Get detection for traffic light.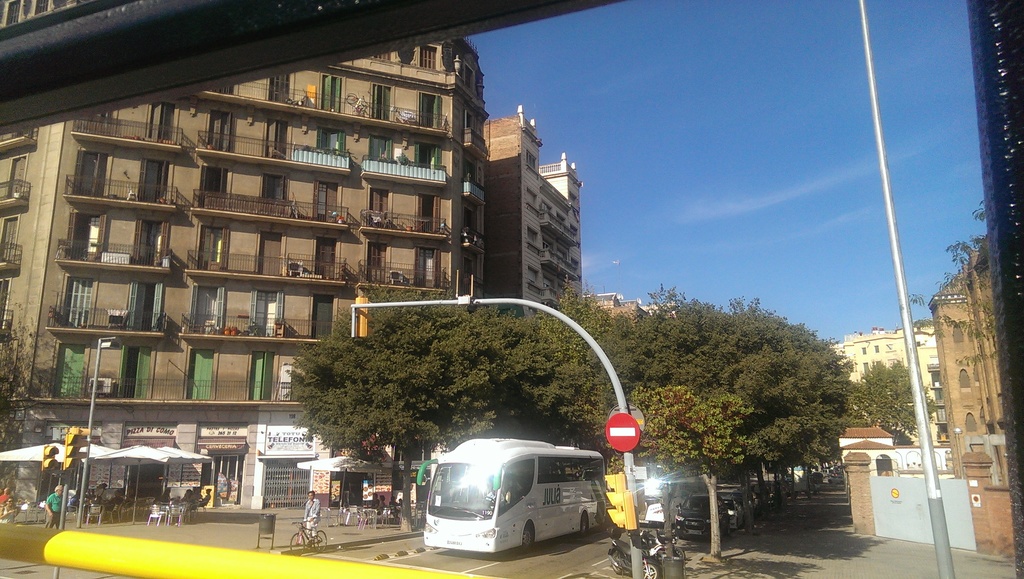
Detection: [x1=605, y1=471, x2=625, y2=528].
